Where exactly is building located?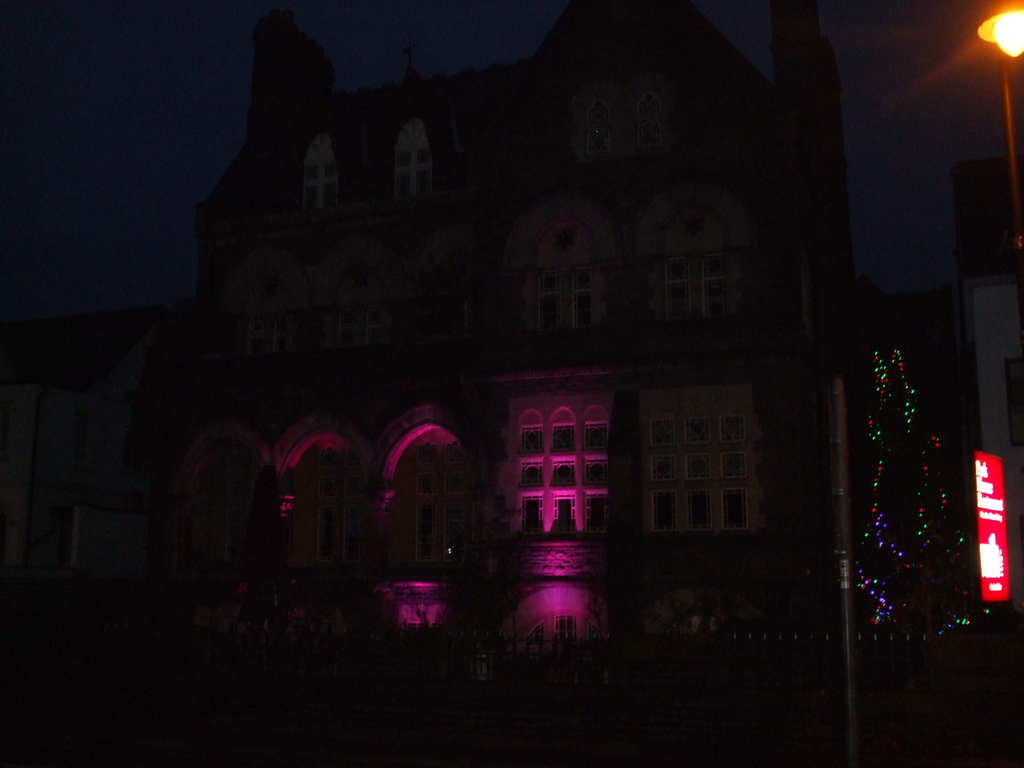
Its bounding box is [x1=17, y1=0, x2=831, y2=687].
